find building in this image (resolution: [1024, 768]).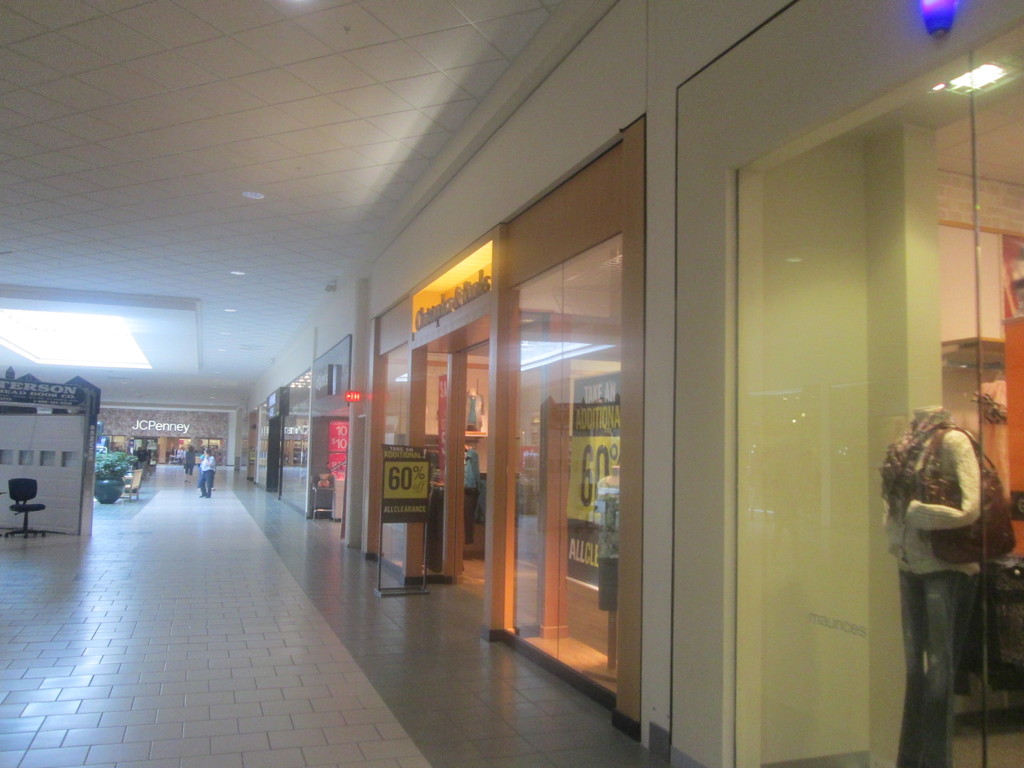
<bbox>0, 0, 1023, 766</bbox>.
